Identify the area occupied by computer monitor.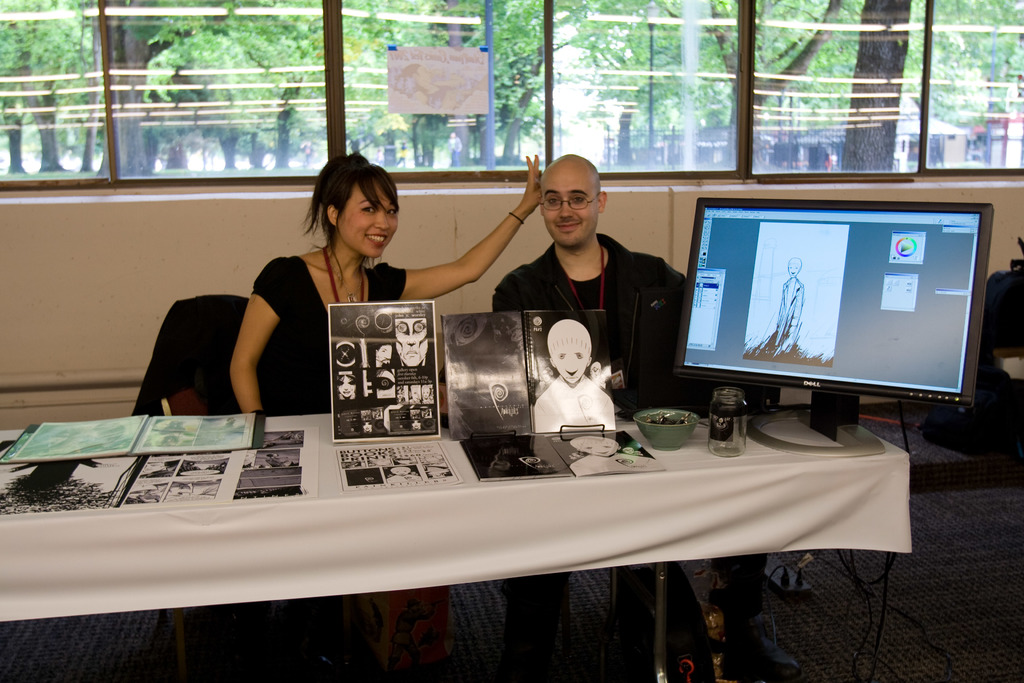
Area: crop(658, 189, 1007, 447).
